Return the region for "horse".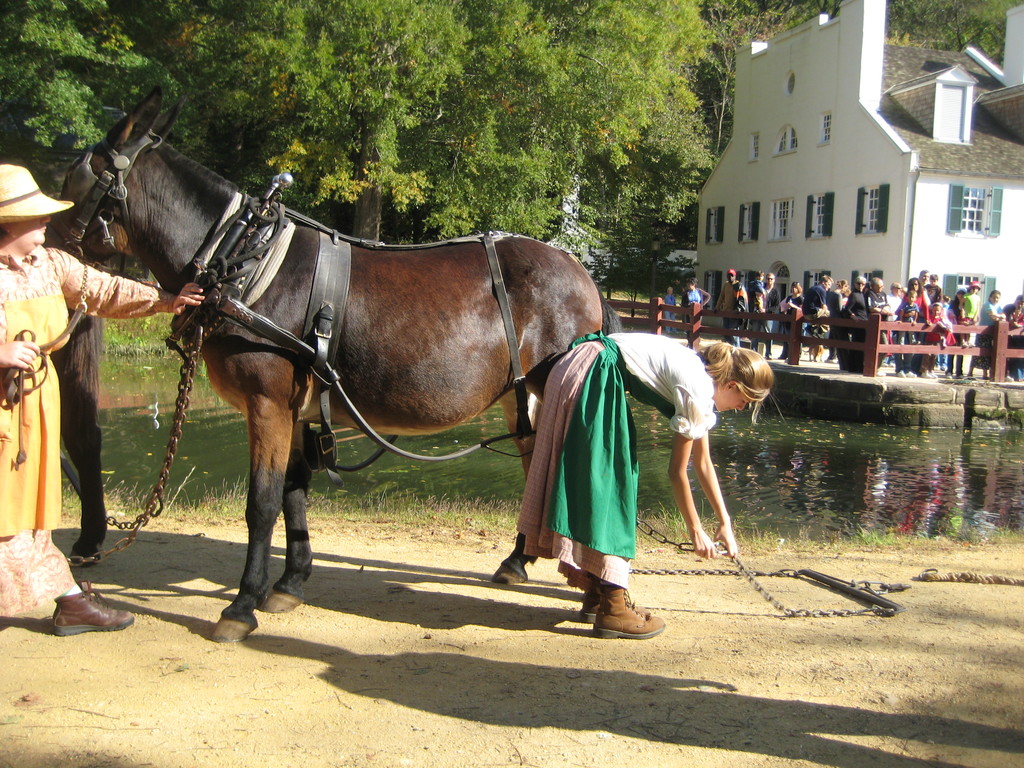
detection(42, 84, 625, 646).
